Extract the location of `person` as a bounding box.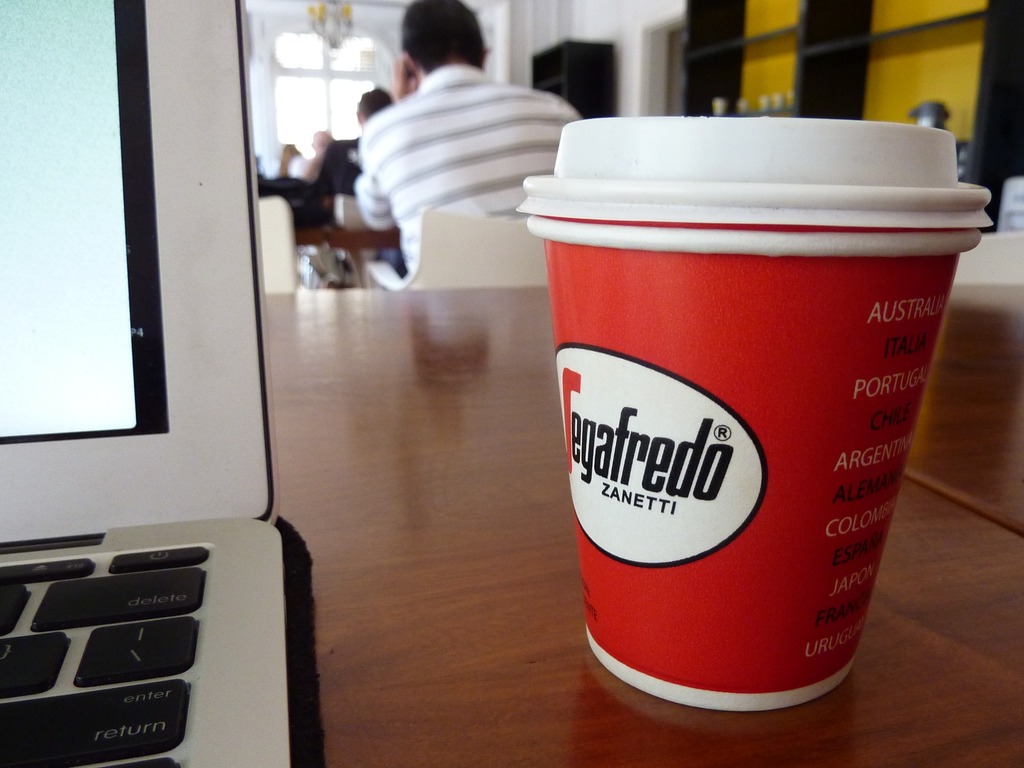
[left=335, top=15, right=589, bottom=285].
